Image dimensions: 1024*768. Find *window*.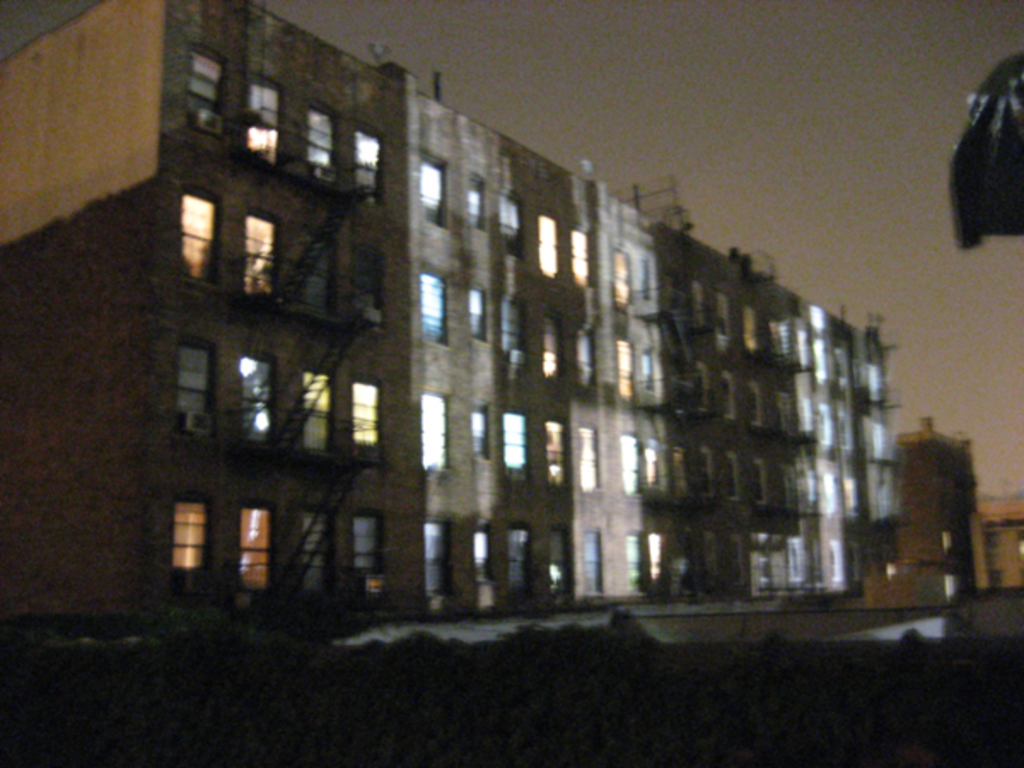
[x1=623, y1=340, x2=635, y2=393].
